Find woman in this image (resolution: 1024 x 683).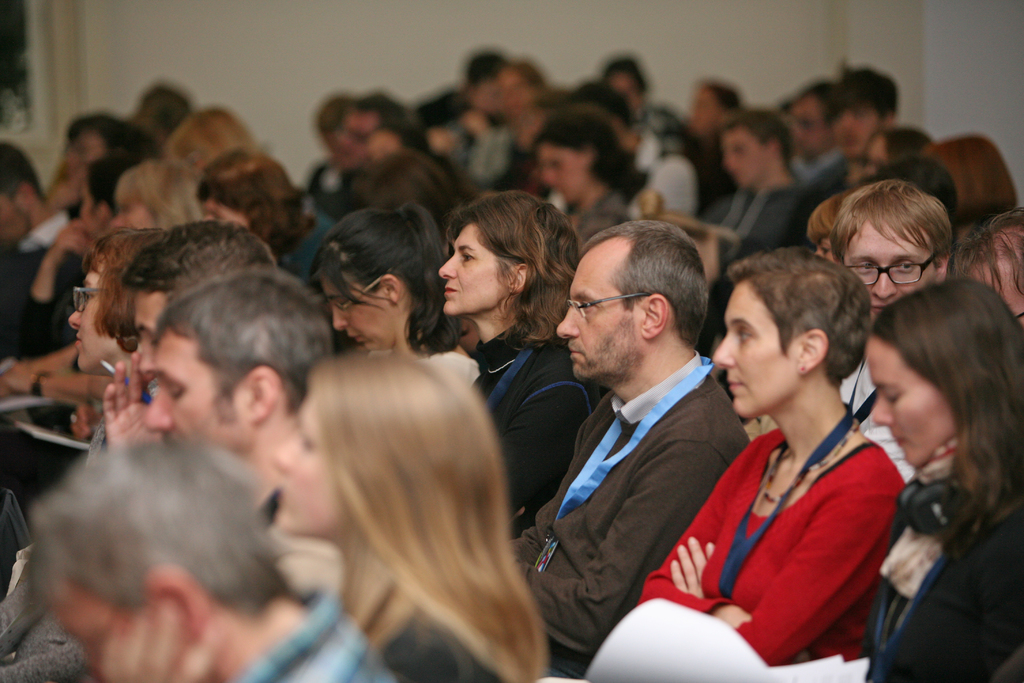
850, 120, 931, 198.
